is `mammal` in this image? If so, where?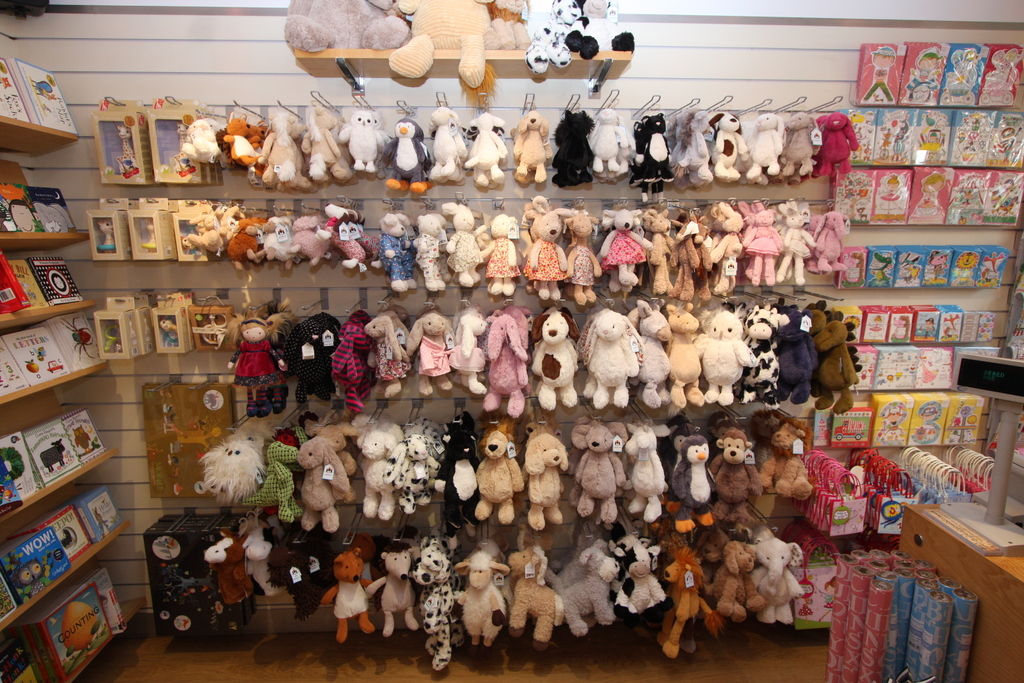
Yes, at (x1=282, y1=0, x2=413, y2=45).
